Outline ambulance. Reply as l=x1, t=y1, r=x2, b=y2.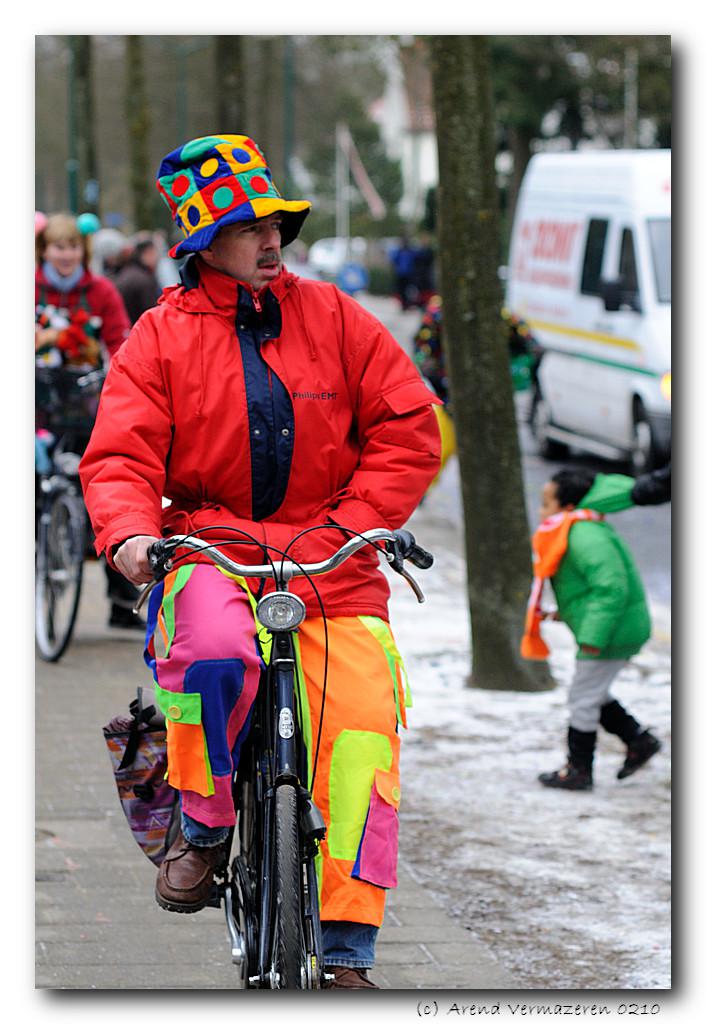
l=498, t=139, r=692, b=515.
